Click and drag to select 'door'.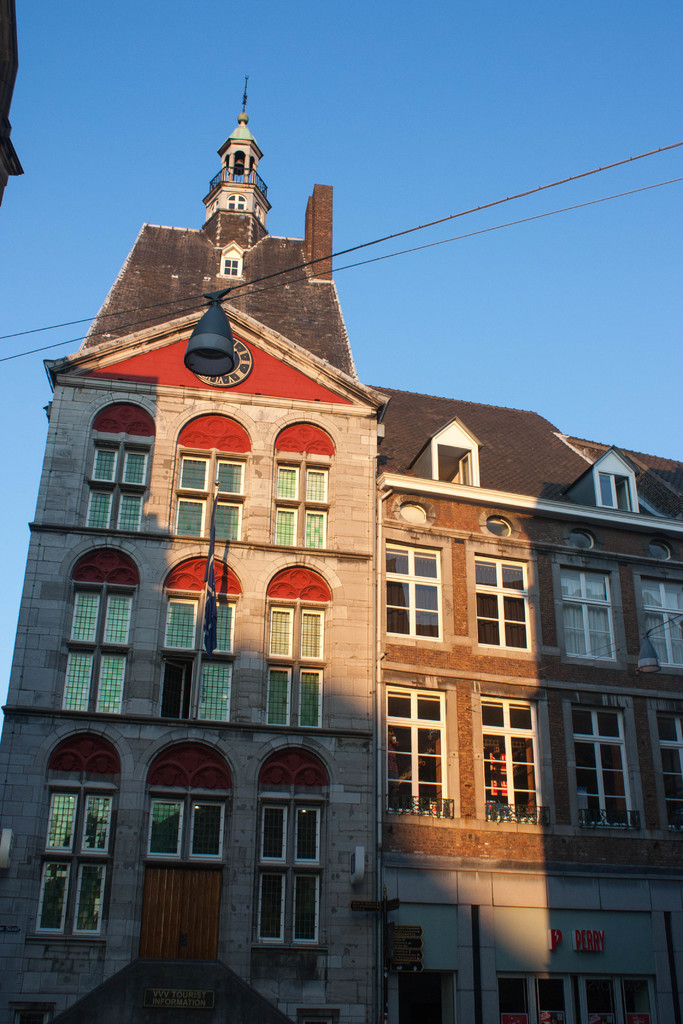
Selection: [left=140, top=991, right=206, bottom=1023].
